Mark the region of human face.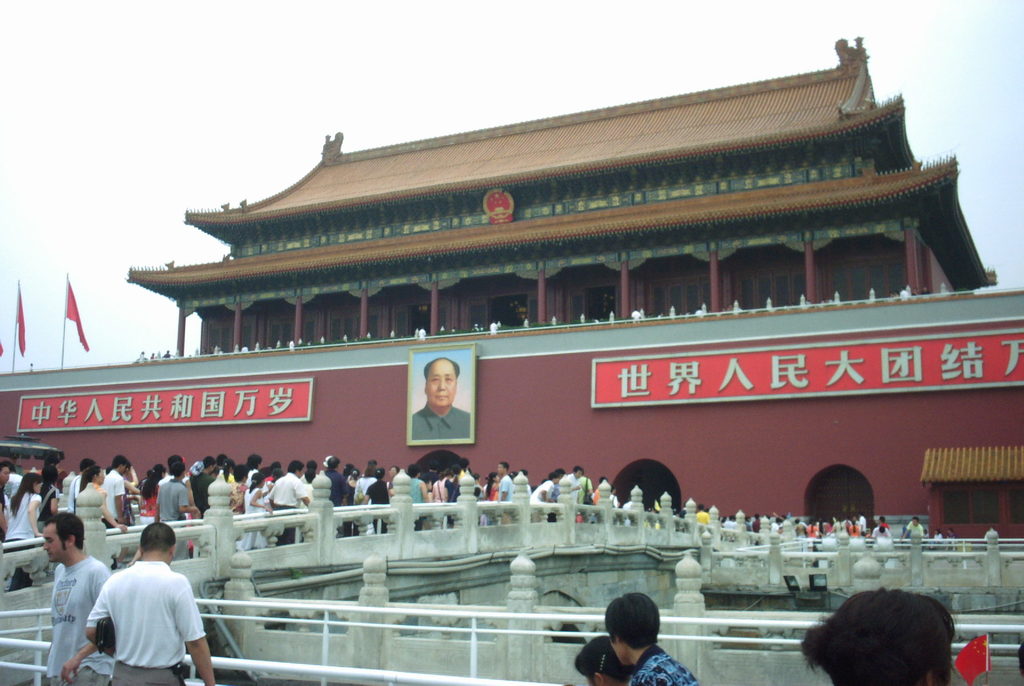
Region: (x1=38, y1=524, x2=61, y2=563).
